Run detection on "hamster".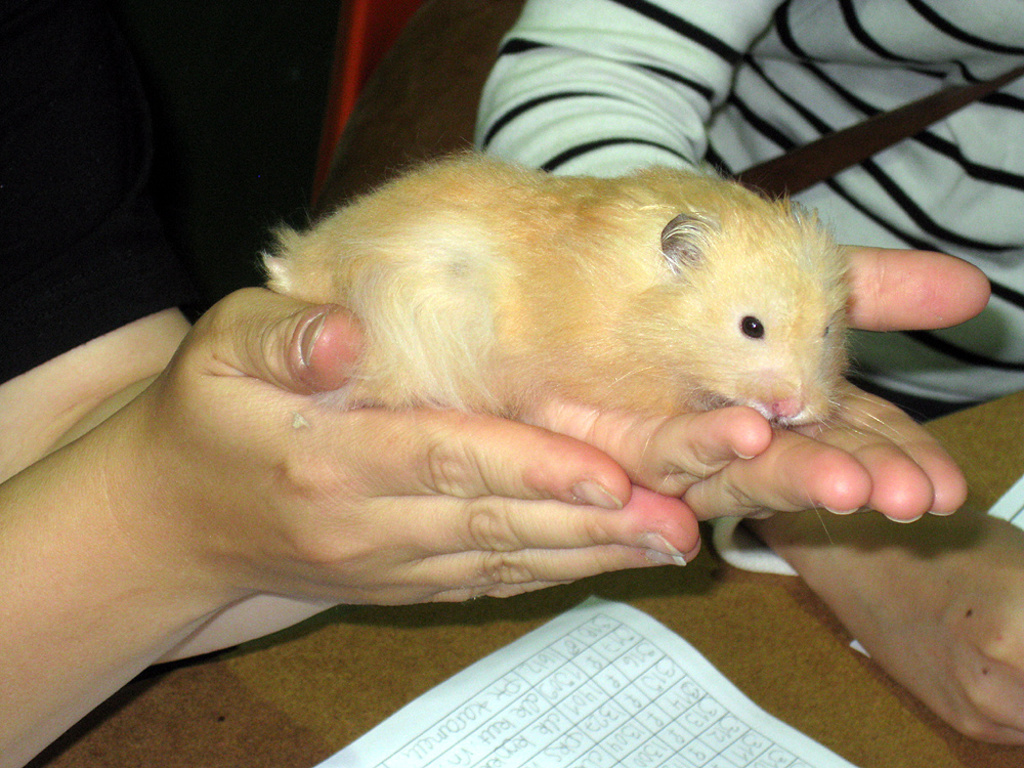
Result: BBox(255, 135, 898, 543).
